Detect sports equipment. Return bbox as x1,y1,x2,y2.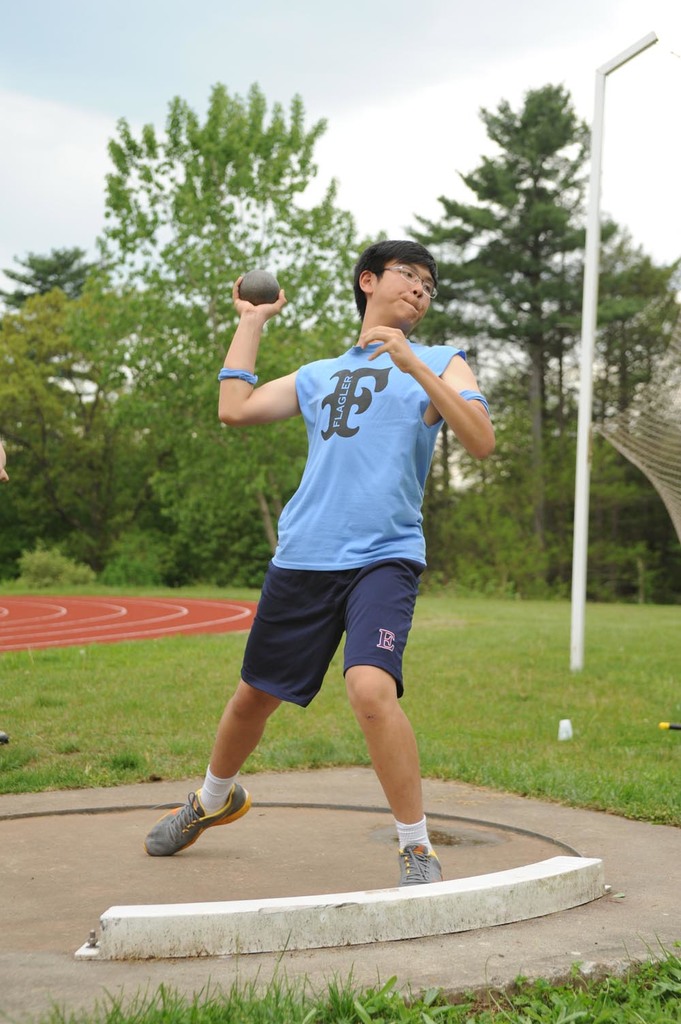
144,781,254,856.
